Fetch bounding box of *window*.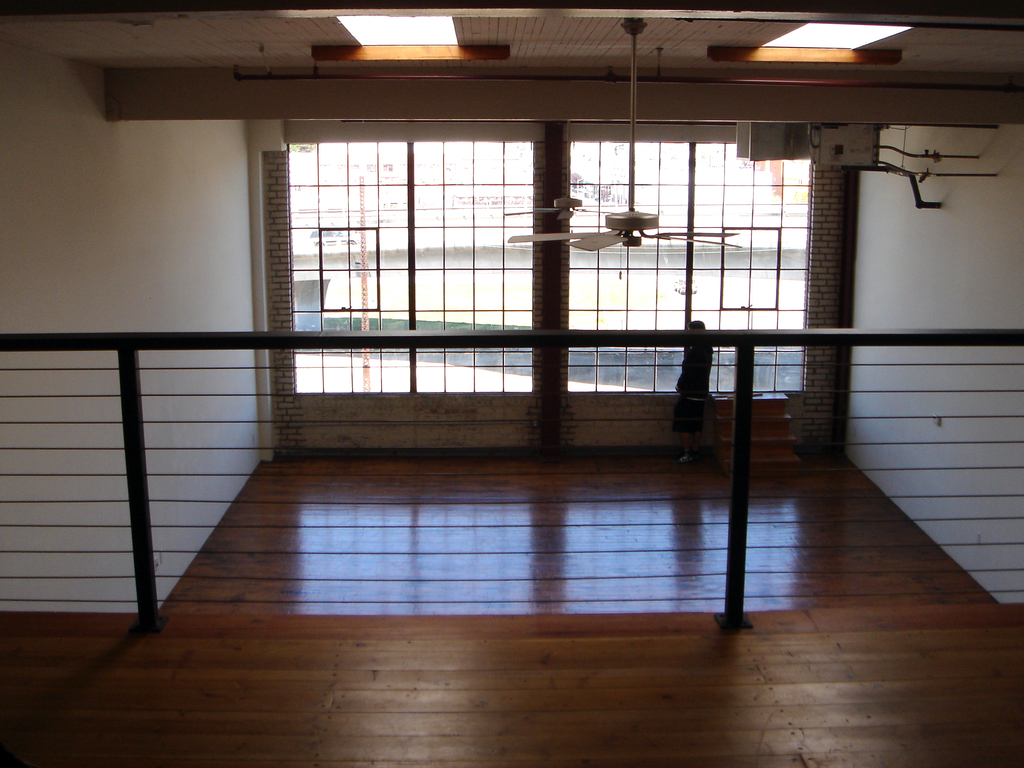
Bbox: {"x1": 289, "y1": 111, "x2": 538, "y2": 403}.
